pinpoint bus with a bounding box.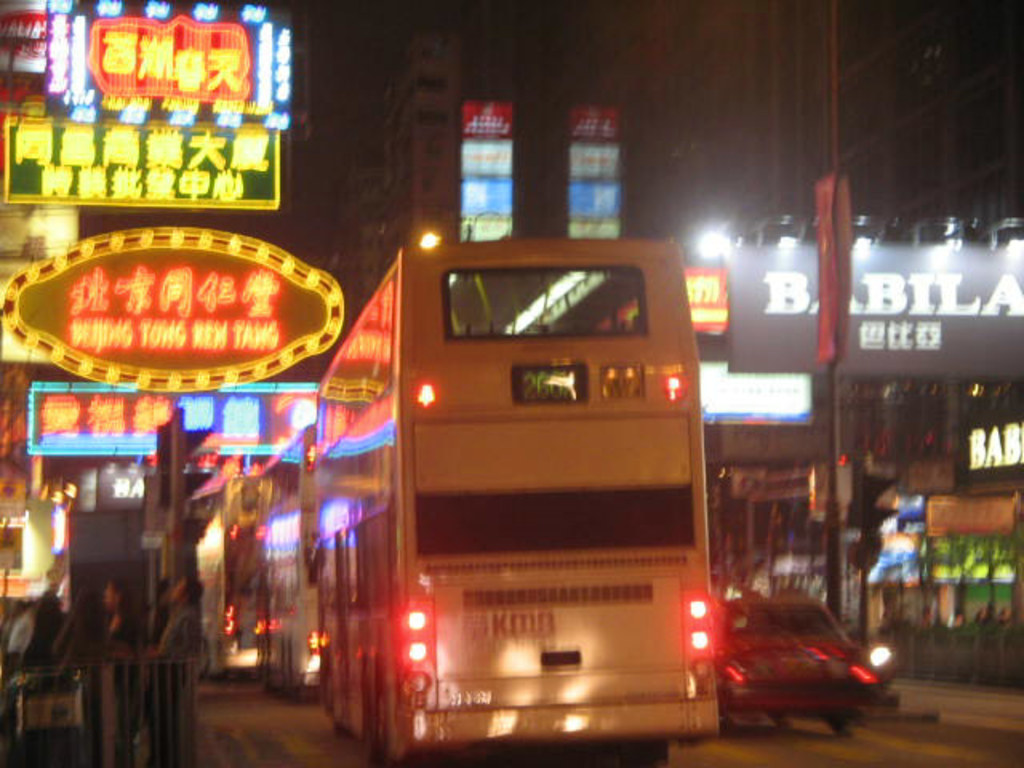
318 238 726 766.
